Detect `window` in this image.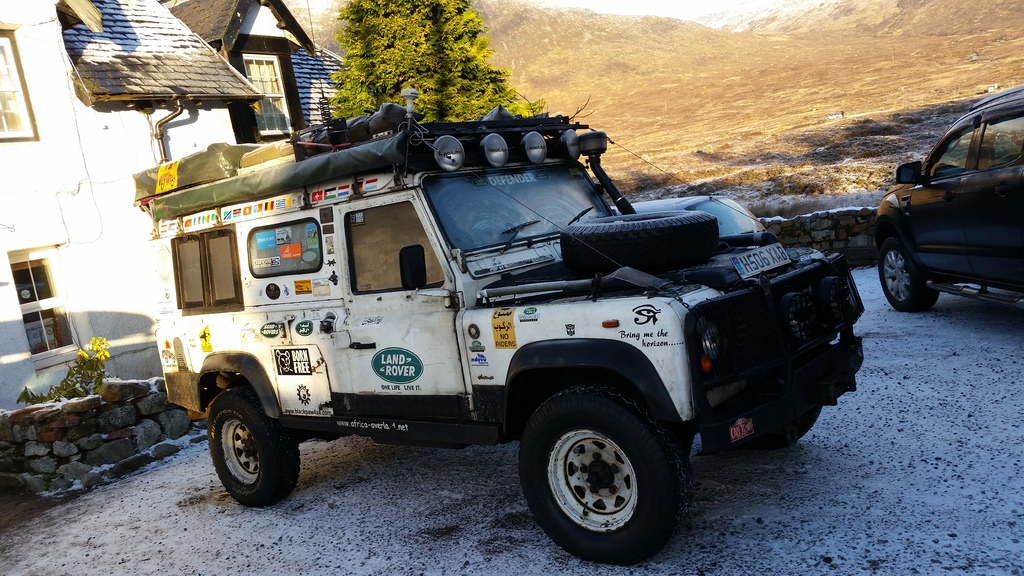
Detection: BBox(0, 16, 39, 151).
